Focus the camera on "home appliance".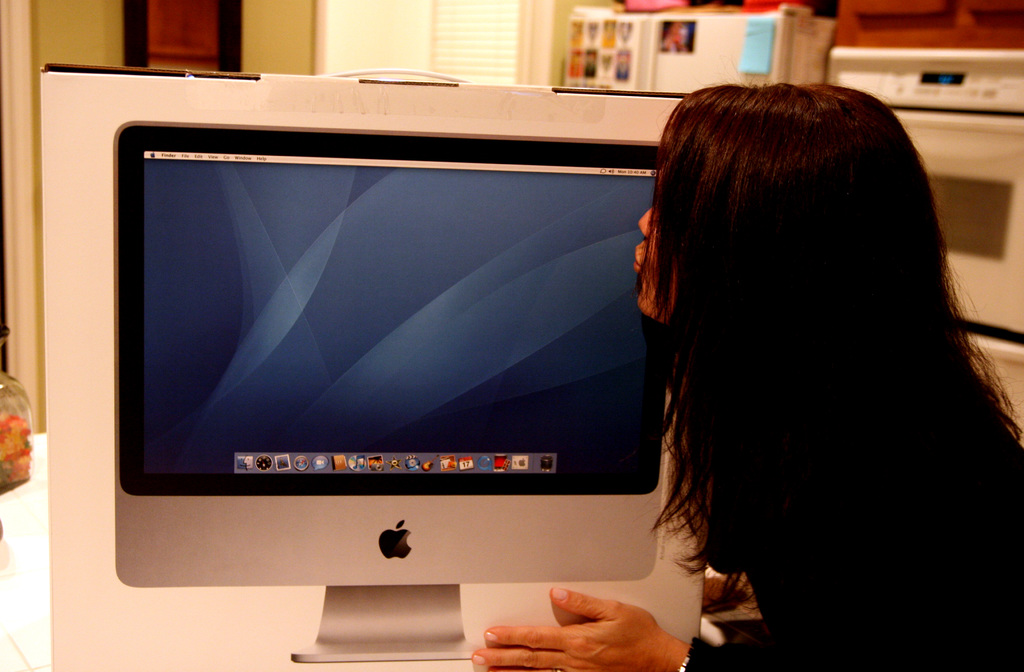
Focus region: <bbox>559, 14, 836, 90</bbox>.
